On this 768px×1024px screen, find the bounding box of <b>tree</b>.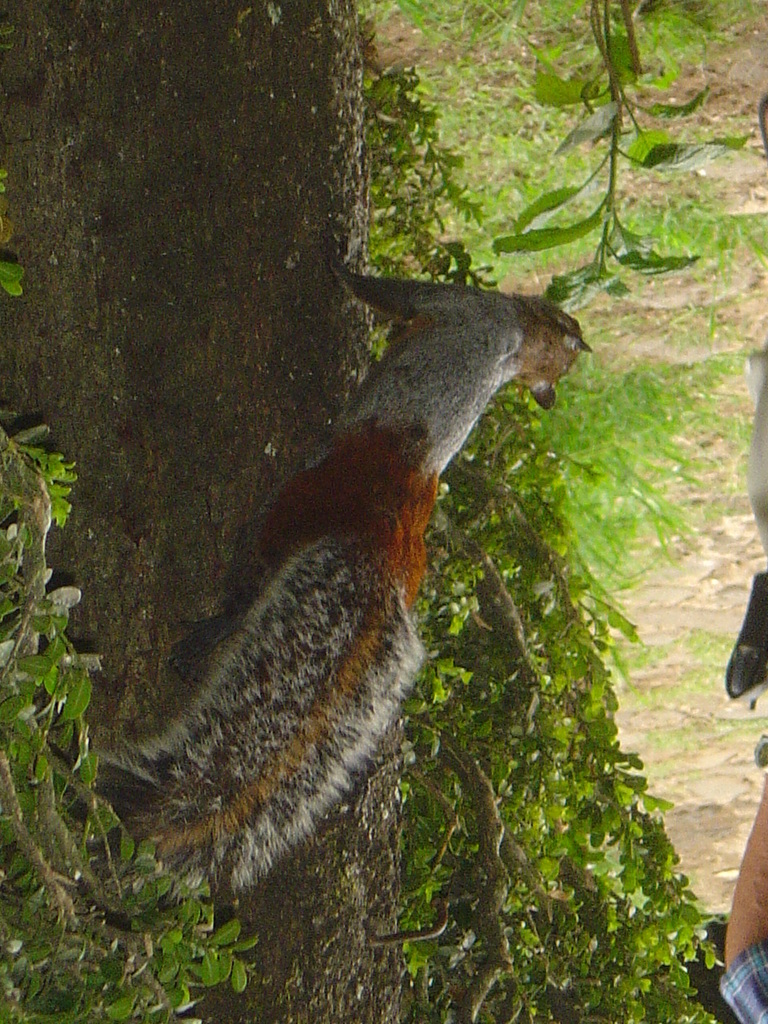
Bounding box: Rect(0, 0, 559, 1023).
